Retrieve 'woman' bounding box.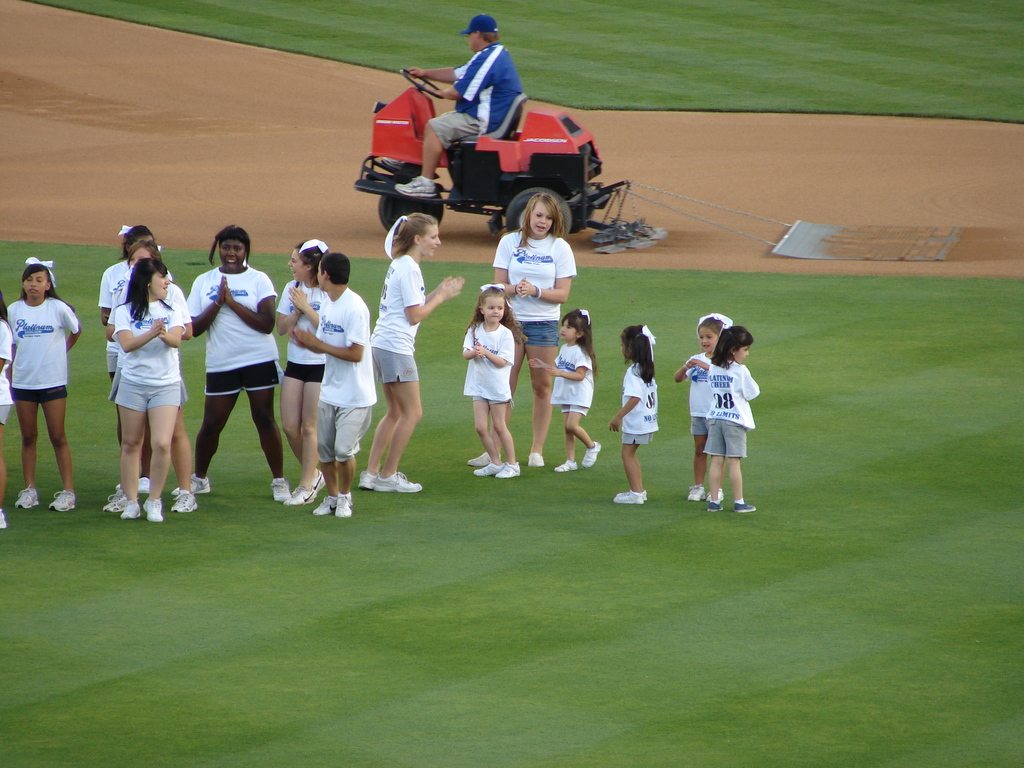
Bounding box: 469,190,578,468.
